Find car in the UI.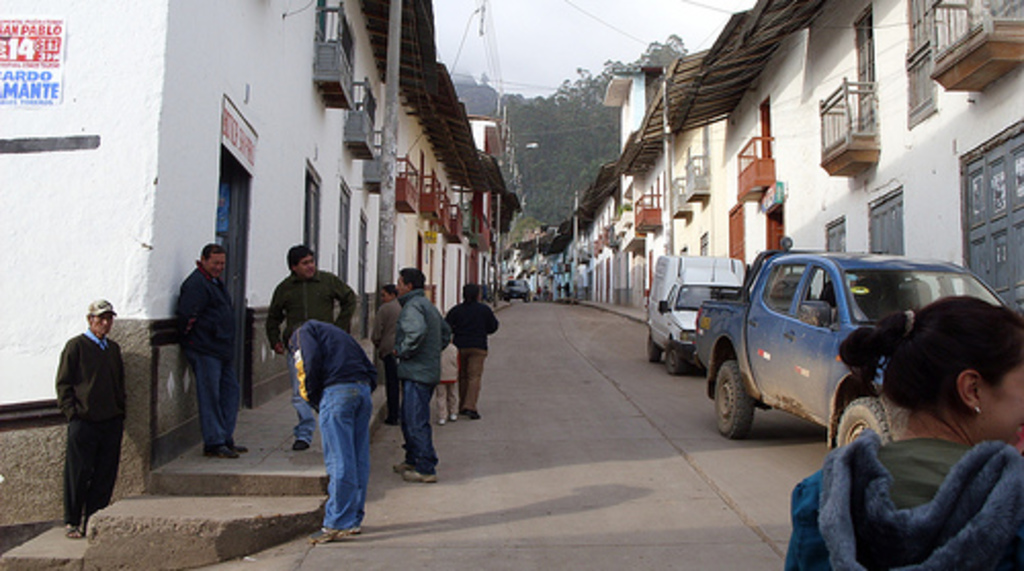
UI element at x1=494, y1=268, x2=541, y2=305.
